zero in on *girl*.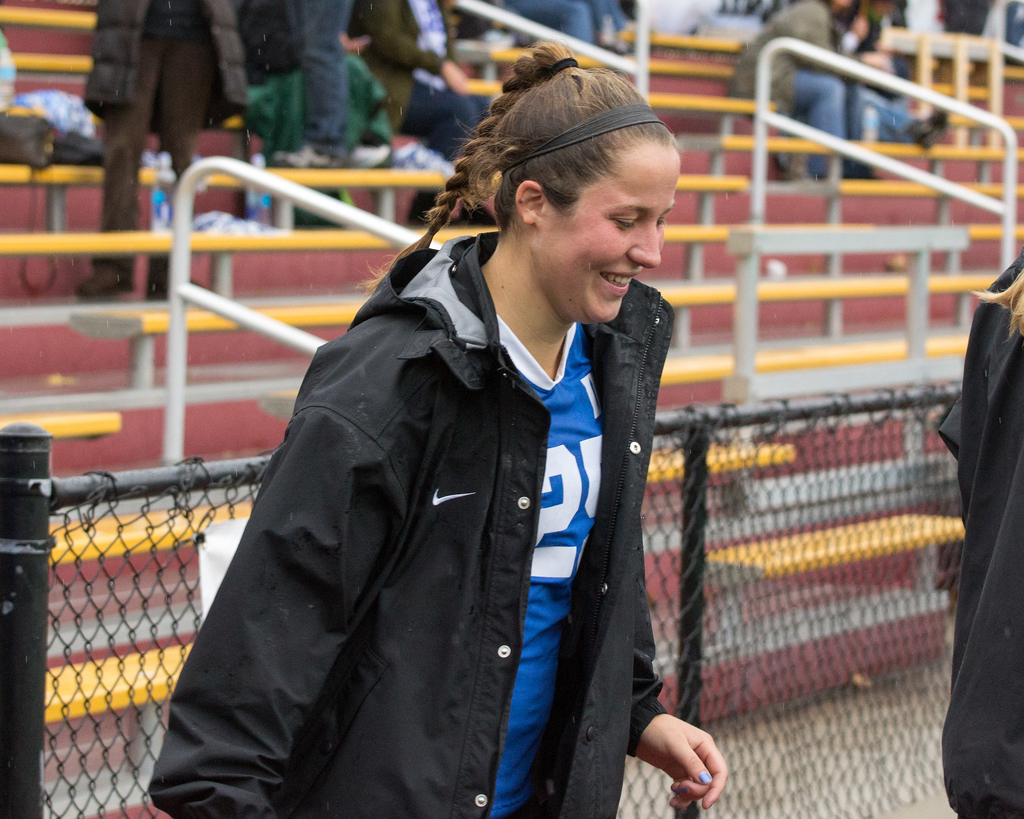
Zeroed in: (142, 42, 724, 818).
